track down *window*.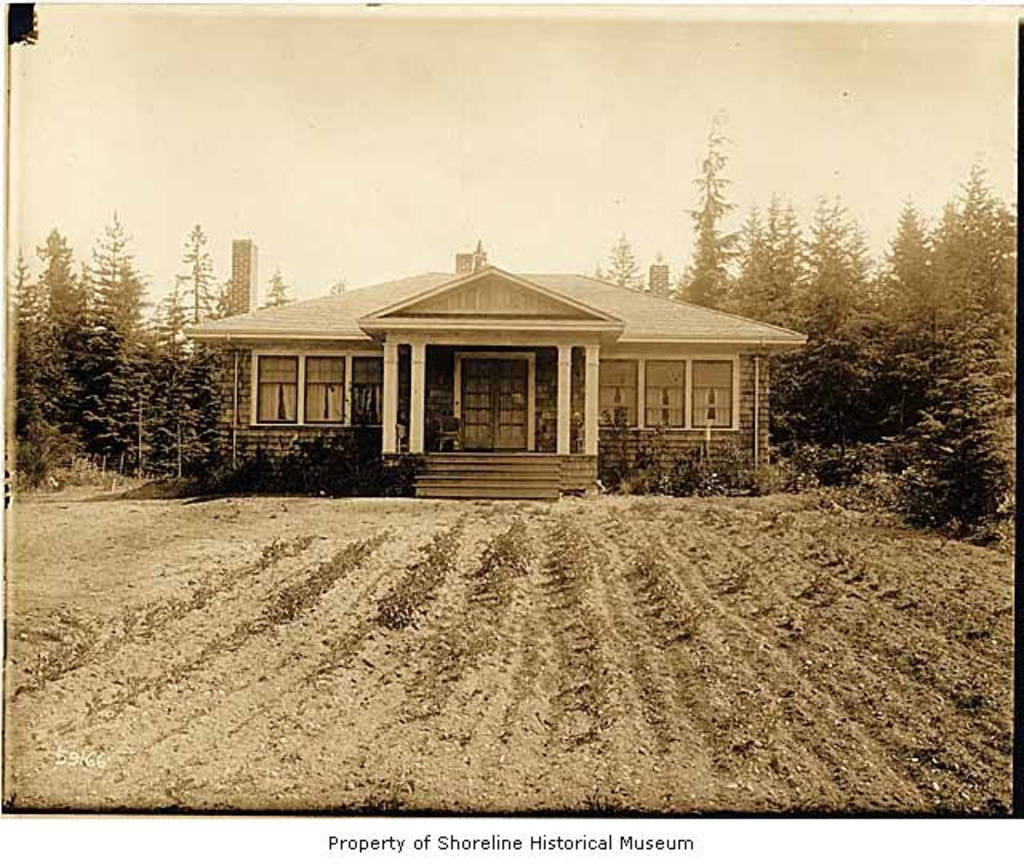
Tracked to box(638, 352, 693, 434).
